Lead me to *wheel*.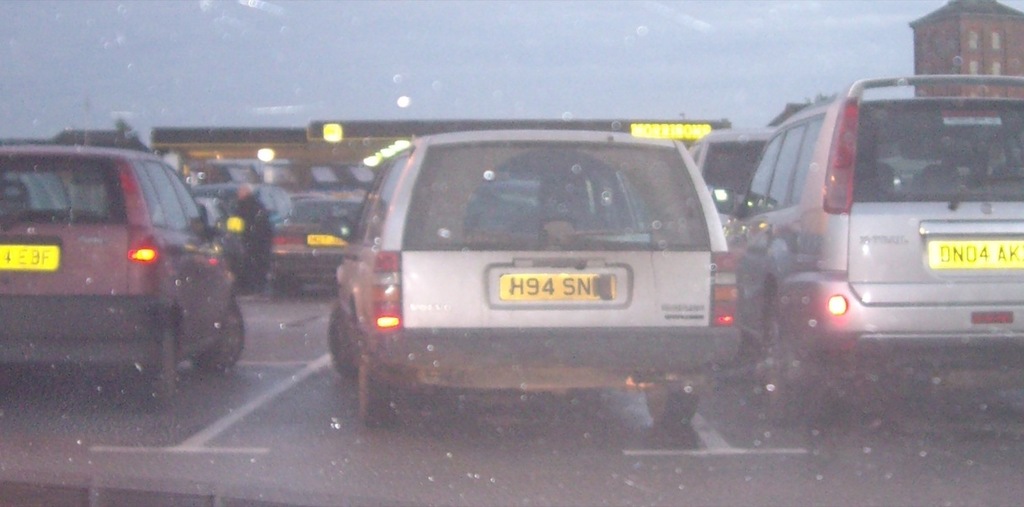
Lead to region(197, 301, 247, 372).
